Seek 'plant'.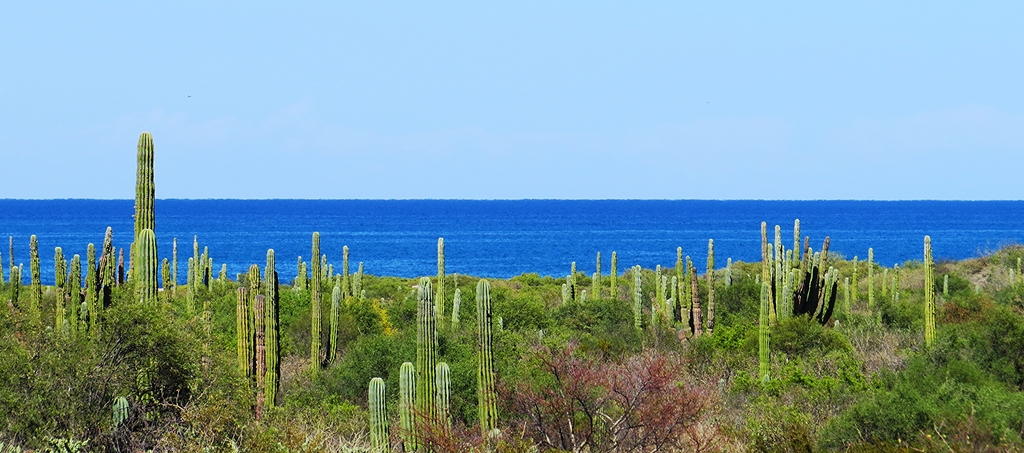
l=399, t=360, r=413, b=452.
